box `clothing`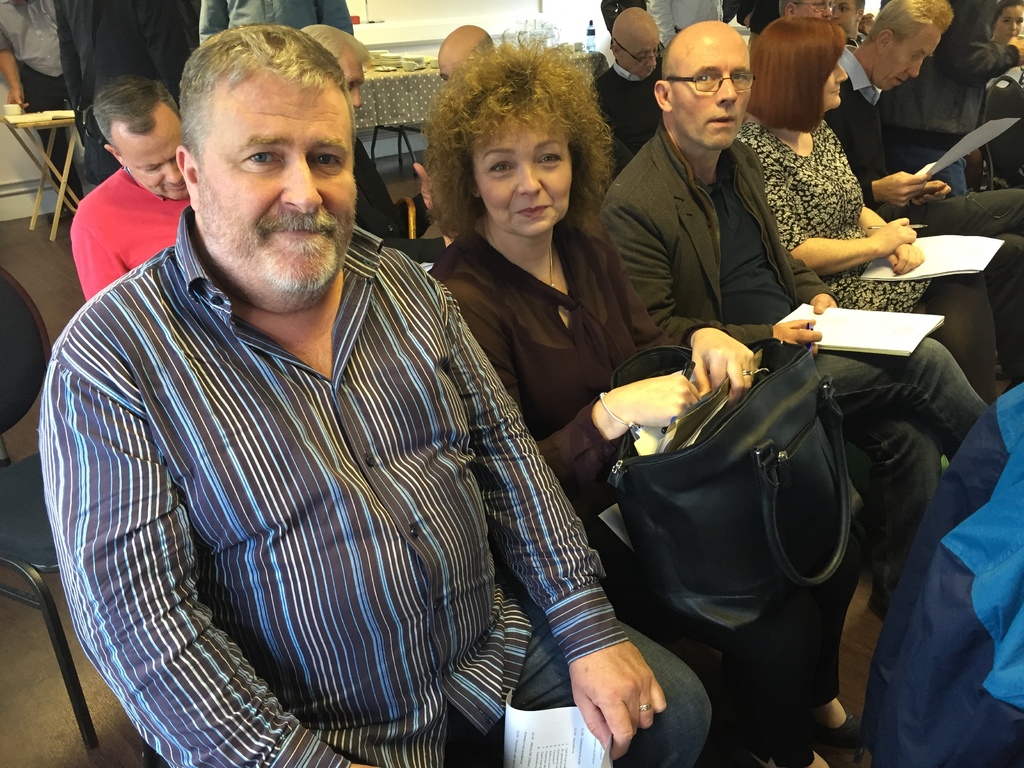
x1=356 y1=137 x2=449 y2=269
